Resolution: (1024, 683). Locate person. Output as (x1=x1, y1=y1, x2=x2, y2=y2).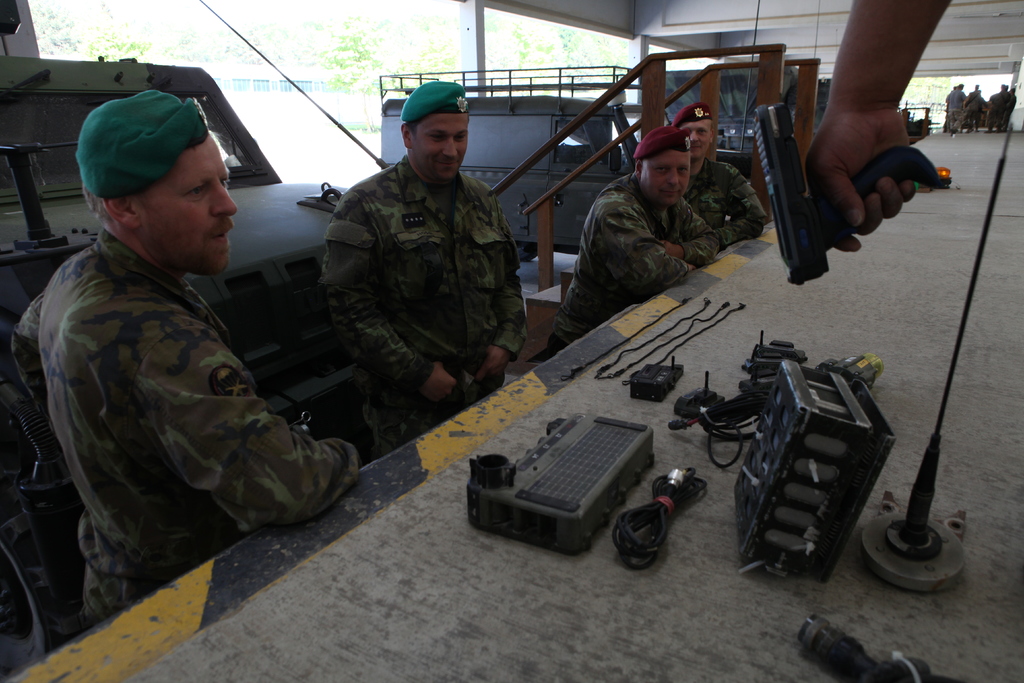
(x1=540, y1=119, x2=723, y2=365).
